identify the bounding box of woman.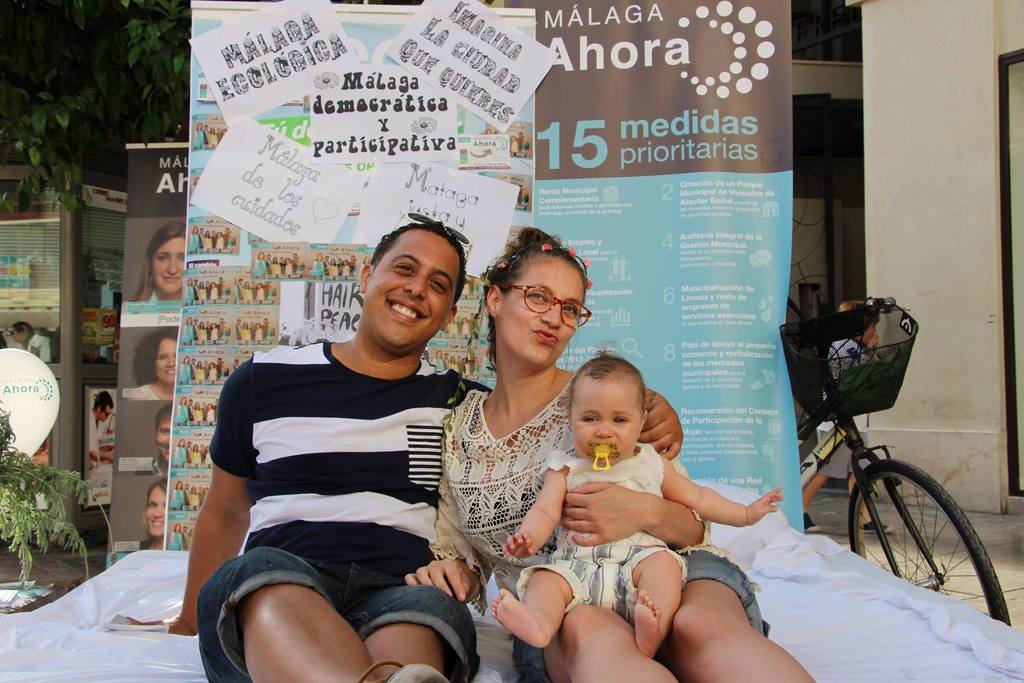
{"left": 120, "top": 329, "right": 181, "bottom": 400}.
